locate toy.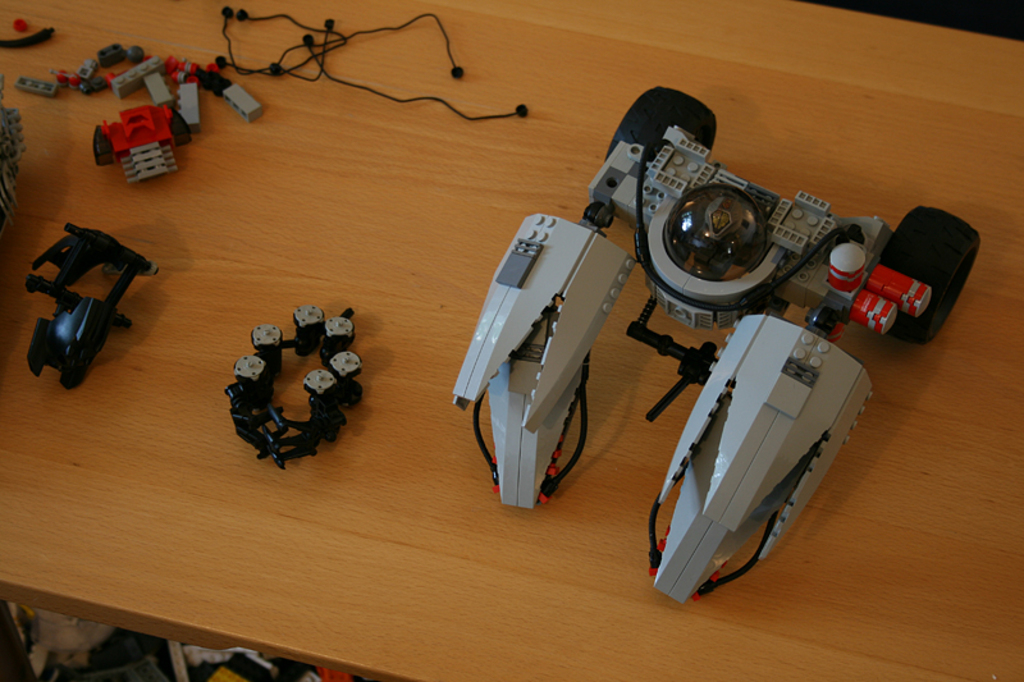
Bounding box: [404,91,978,563].
